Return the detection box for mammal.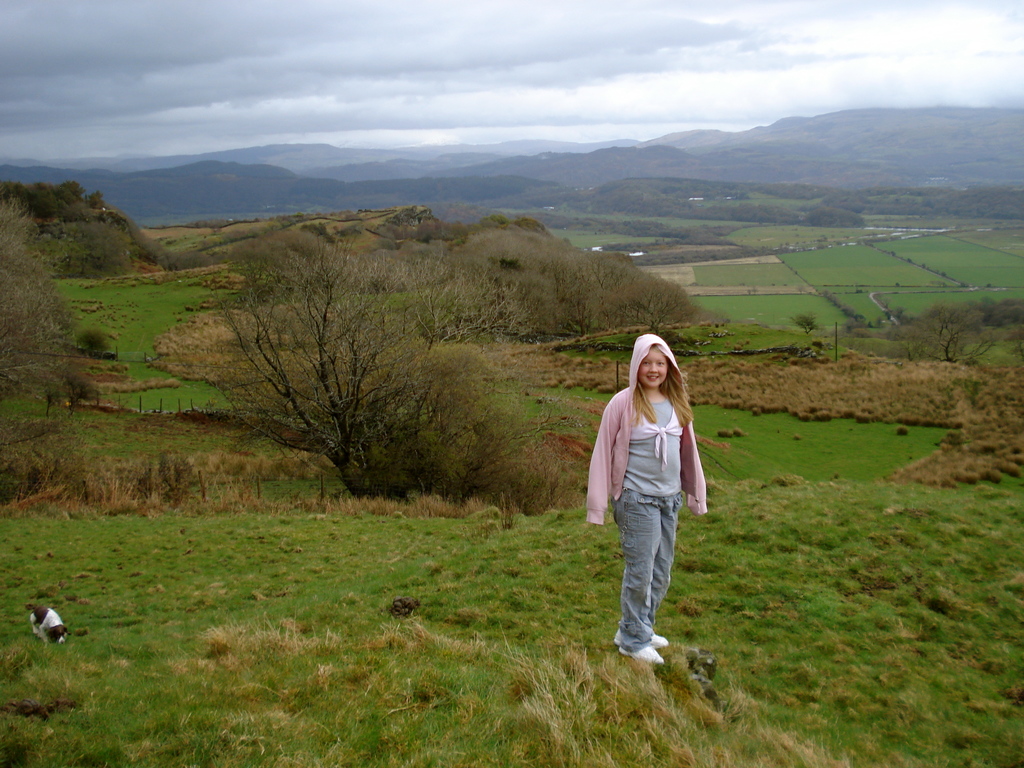
detection(28, 605, 67, 644).
